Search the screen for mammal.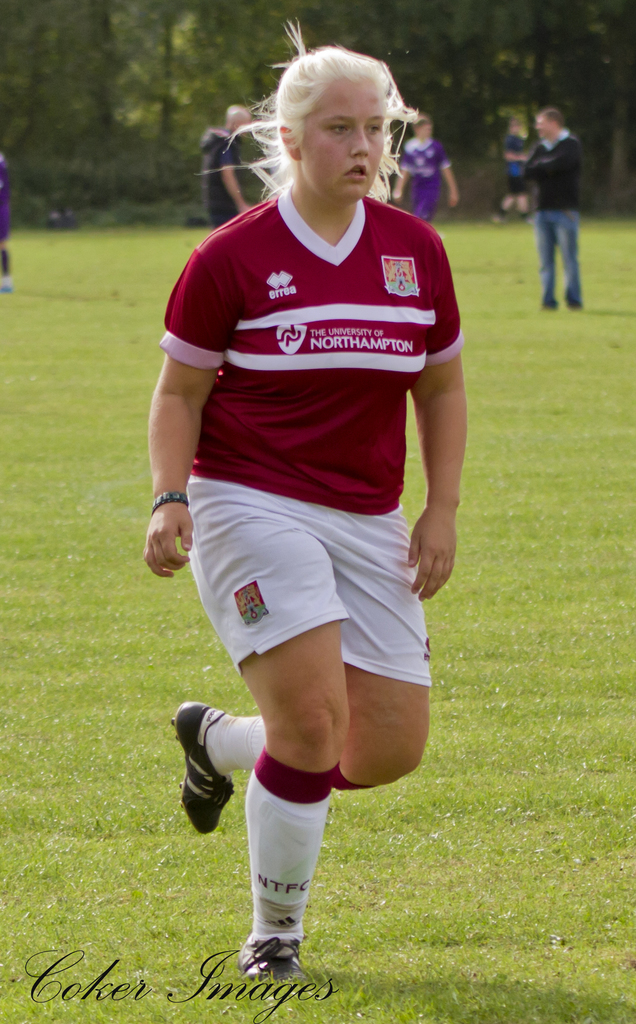
Found at region(0, 149, 13, 293).
